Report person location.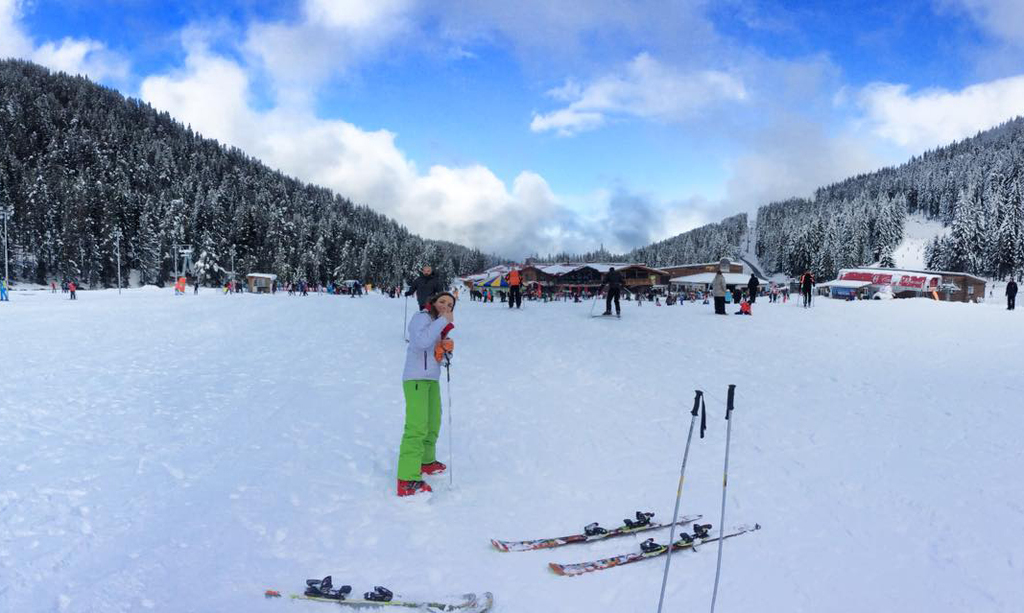
Report: bbox(747, 271, 761, 303).
